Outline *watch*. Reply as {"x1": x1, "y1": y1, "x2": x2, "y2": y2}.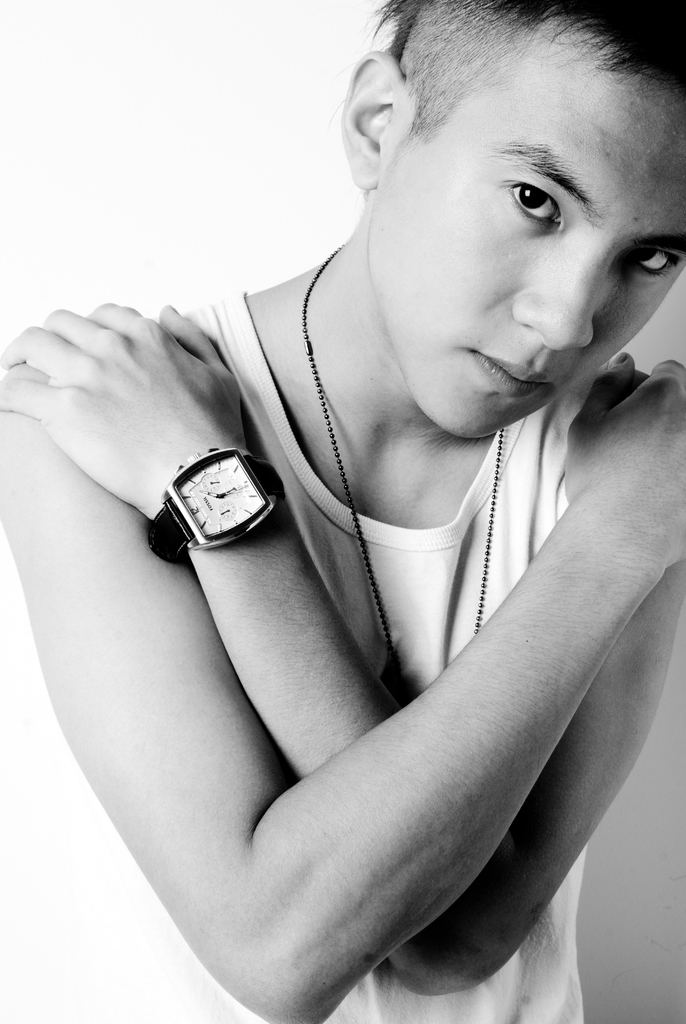
{"x1": 140, "y1": 439, "x2": 291, "y2": 565}.
